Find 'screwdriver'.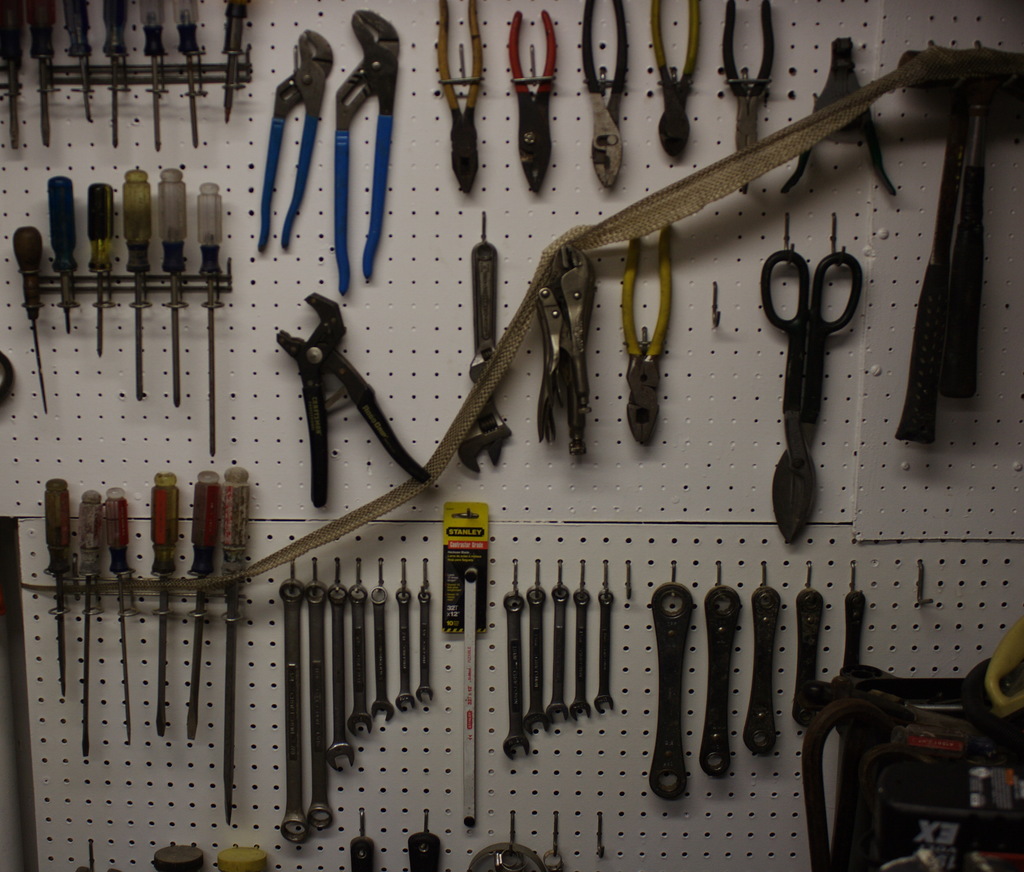
(x1=225, y1=0, x2=245, y2=120).
